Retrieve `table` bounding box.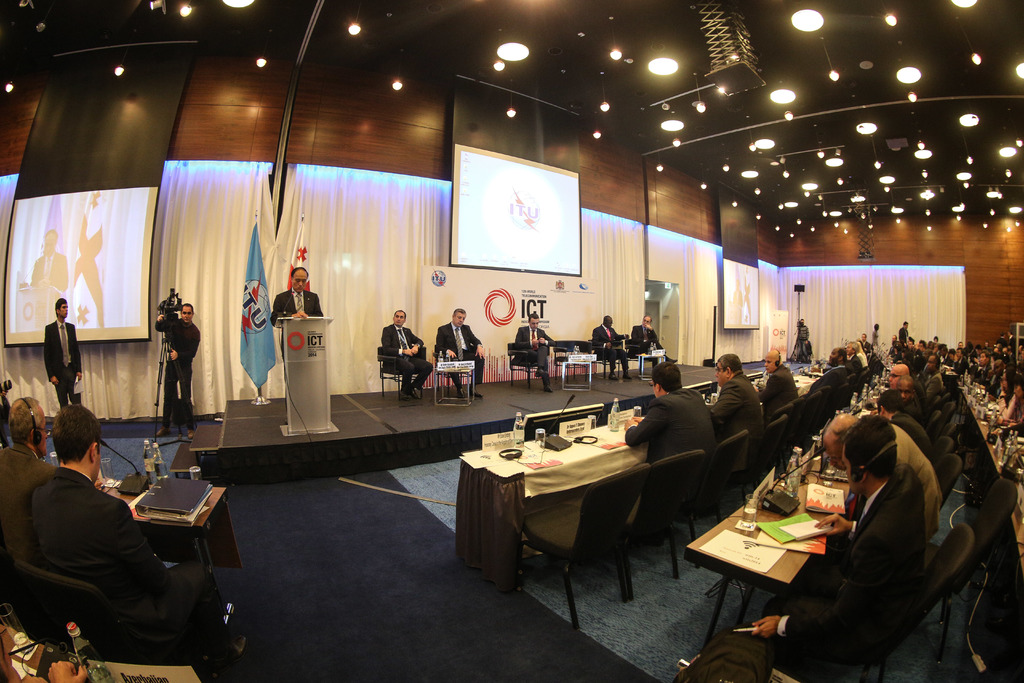
Bounding box: {"x1": 461, "y1": 371, "x2": 826, "y2": 597}.
